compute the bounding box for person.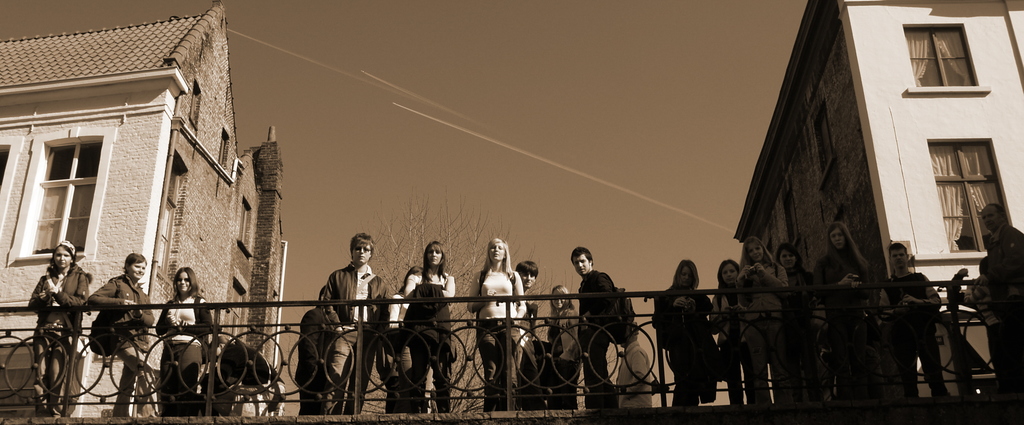
(612, 319, 657, 413).
